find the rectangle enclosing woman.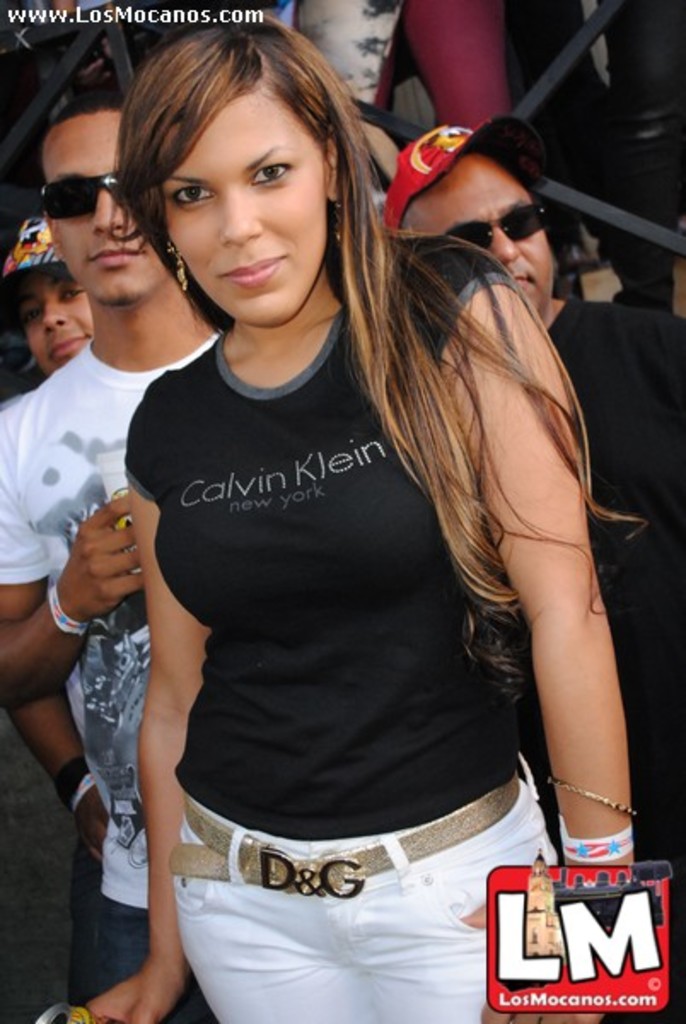
[left=78, top=22, right=606, bottom=1023].
